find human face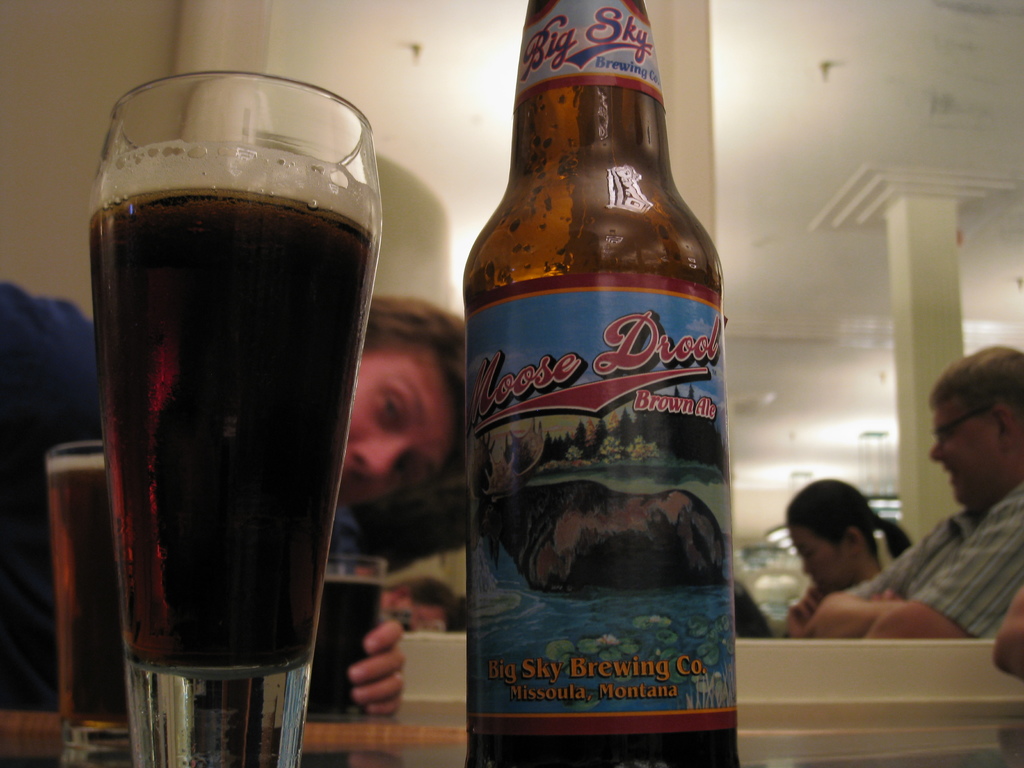
<box>796,525,856,595</box>
